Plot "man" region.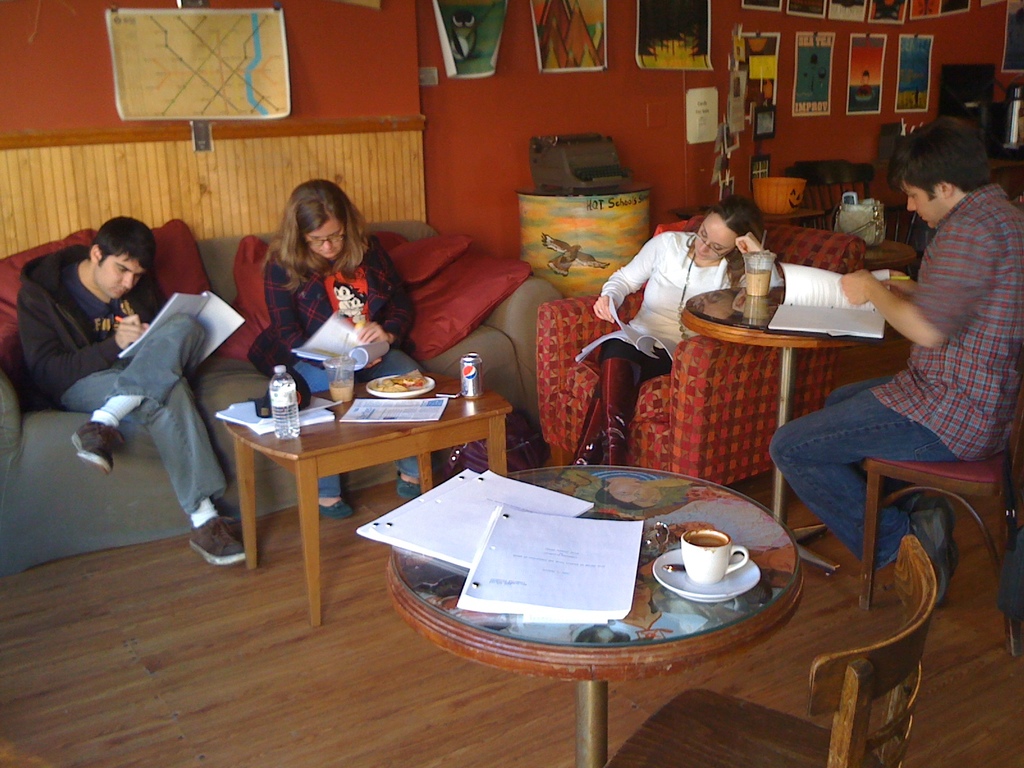
Plotted at (x1=44, y1=224, x2=242, y2=556).
